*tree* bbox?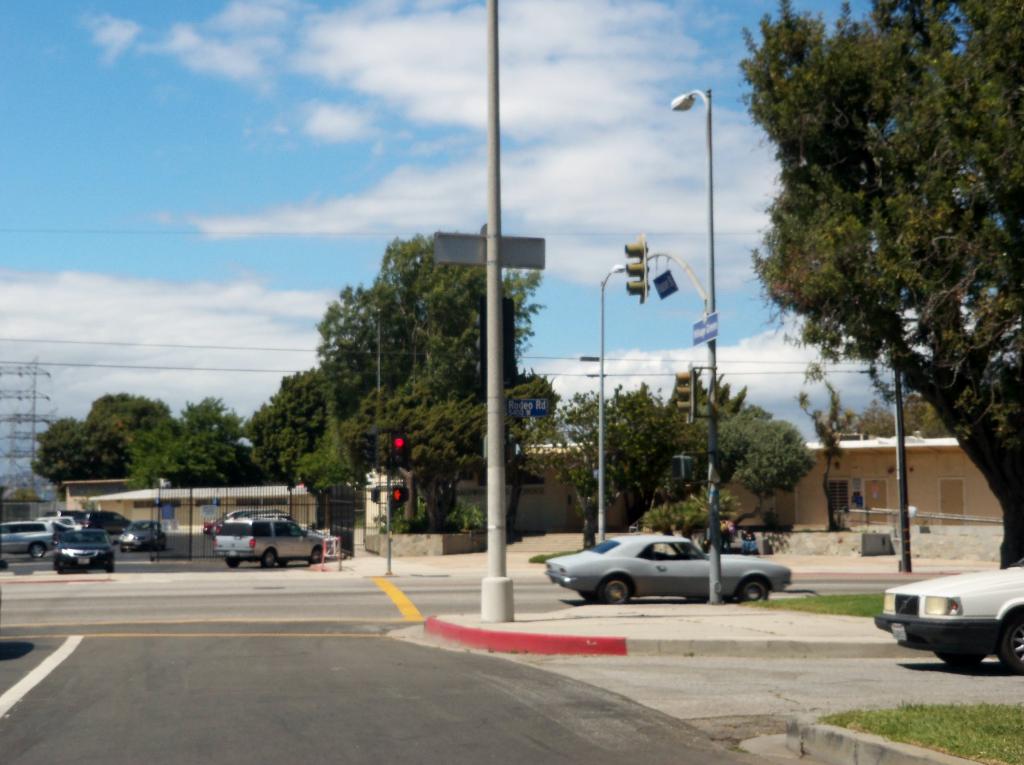
x1=83, y1=389, x2=173, y2=487
